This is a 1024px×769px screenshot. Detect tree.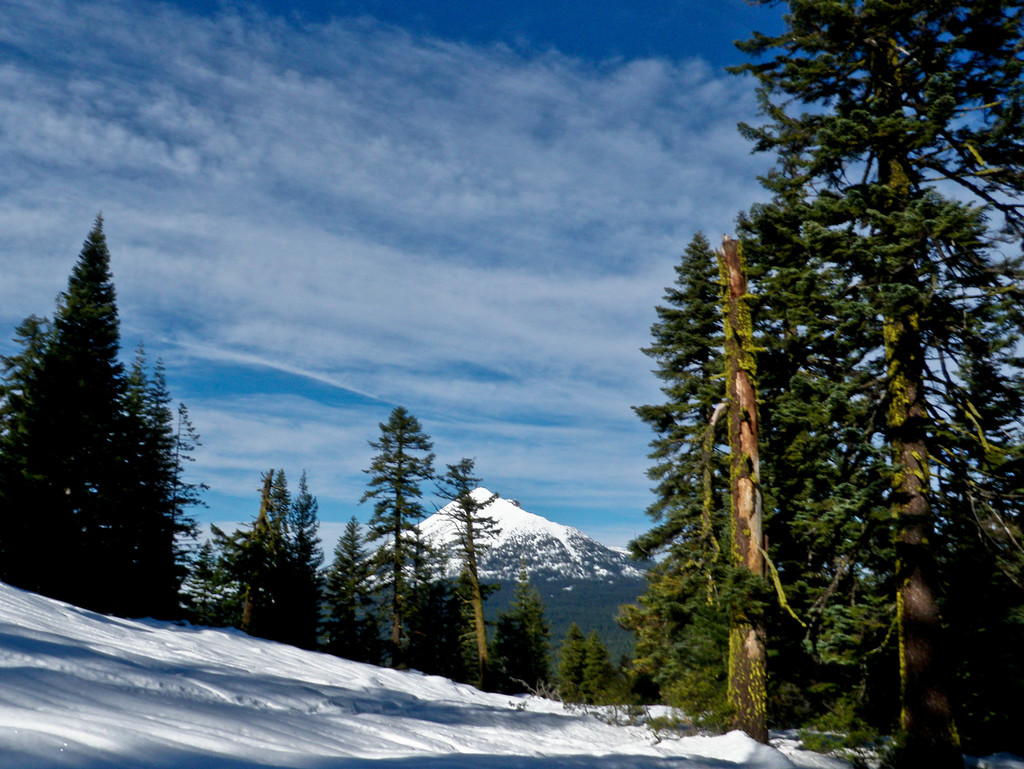
(434, 460, 496, 692).
